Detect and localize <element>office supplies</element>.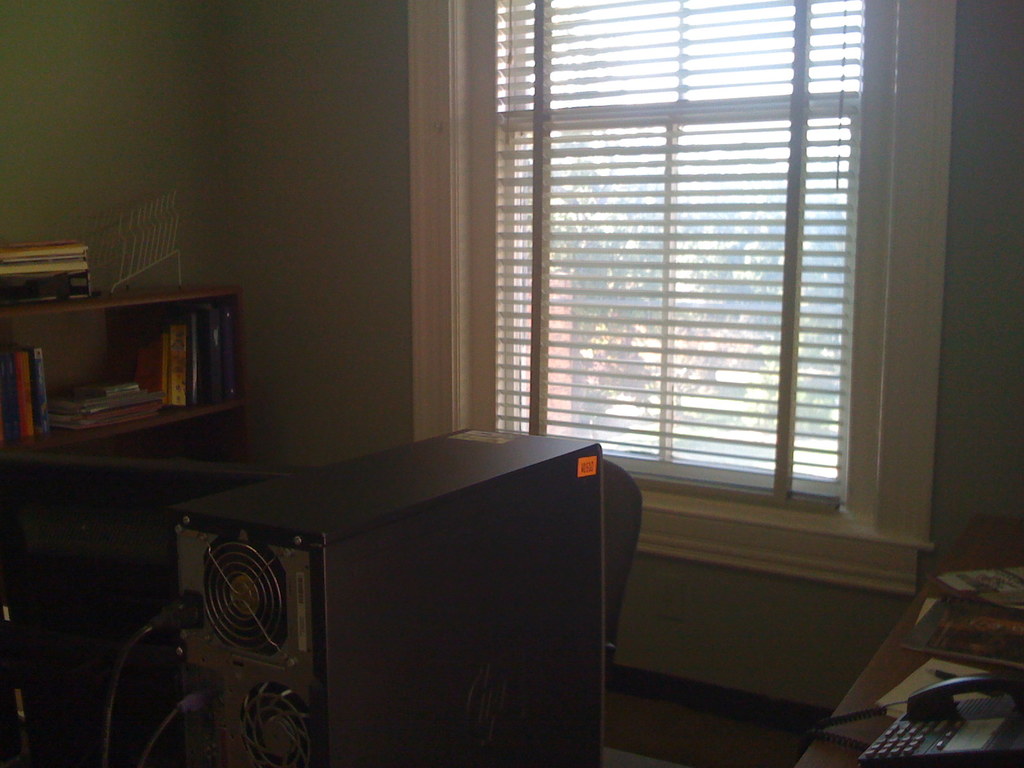
Localized at crop(901, 597, 1023, 673).
